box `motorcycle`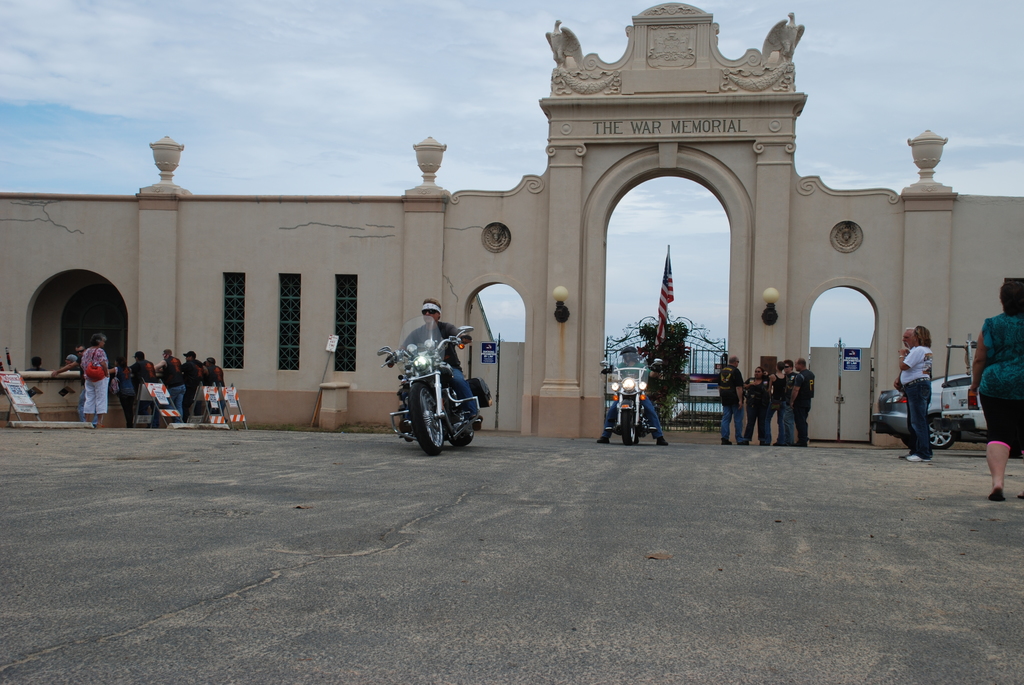
x1=600, y1=352, x2=664, y2=446
